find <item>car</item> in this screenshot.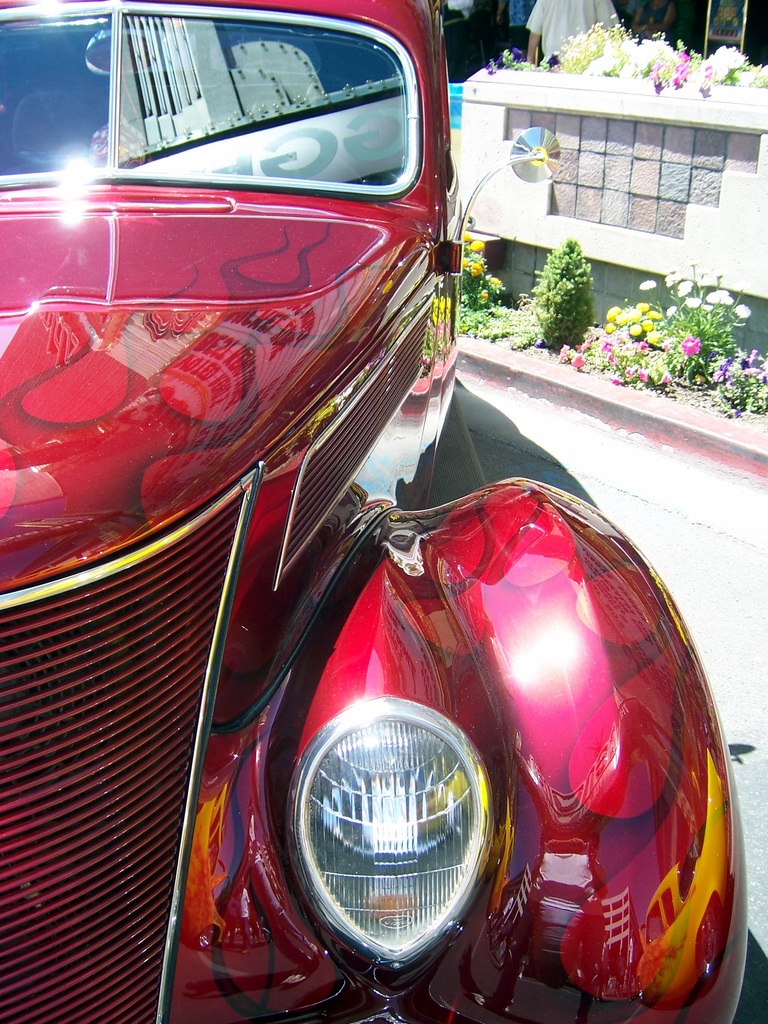
The bounding box for <item>car</item> is bbox=[0, 0, 744, 1023].
